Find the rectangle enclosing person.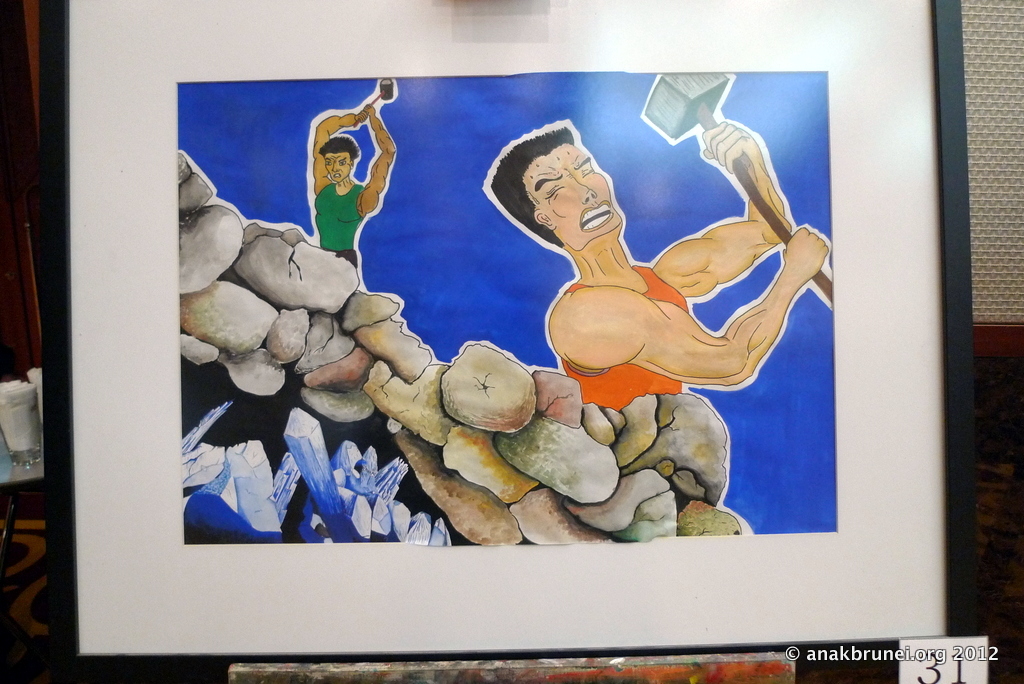
[307, 101, 399, 287].
